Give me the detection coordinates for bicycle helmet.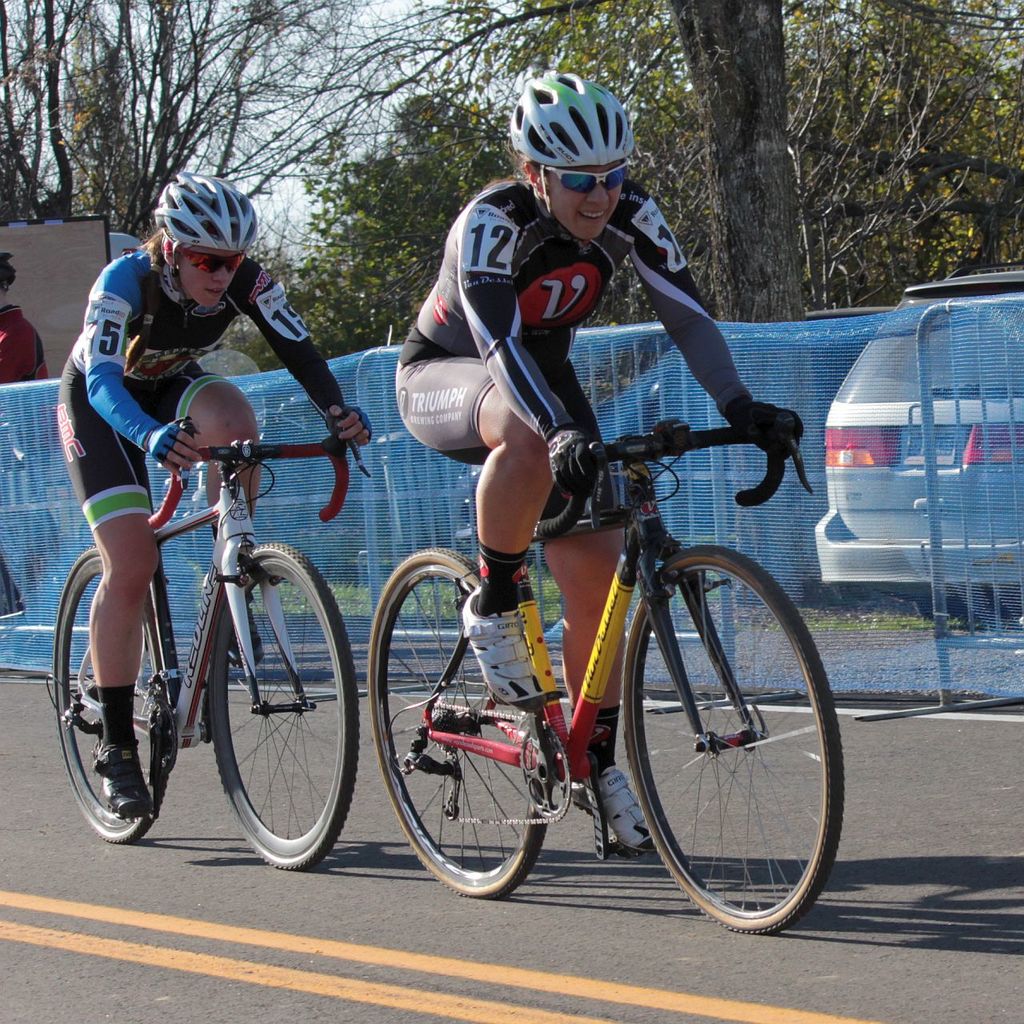
<region>511, 64, 642, 218</region>.
